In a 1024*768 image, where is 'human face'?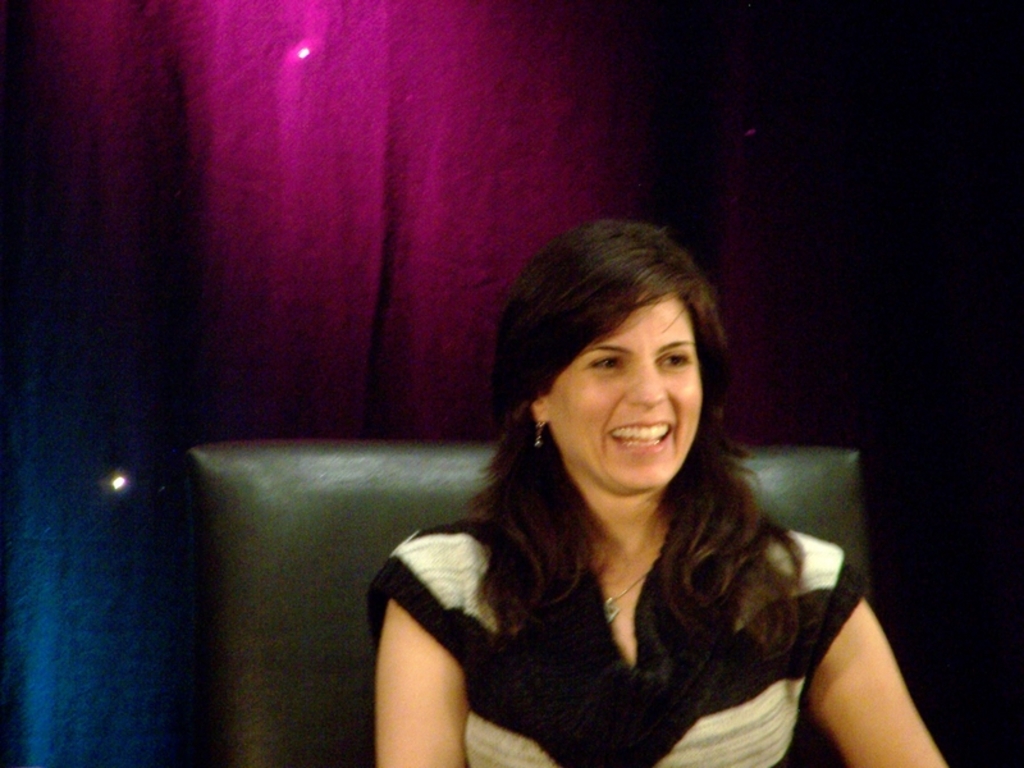
pyautogui.locateOnScreen(541, 306, 707, 507).
